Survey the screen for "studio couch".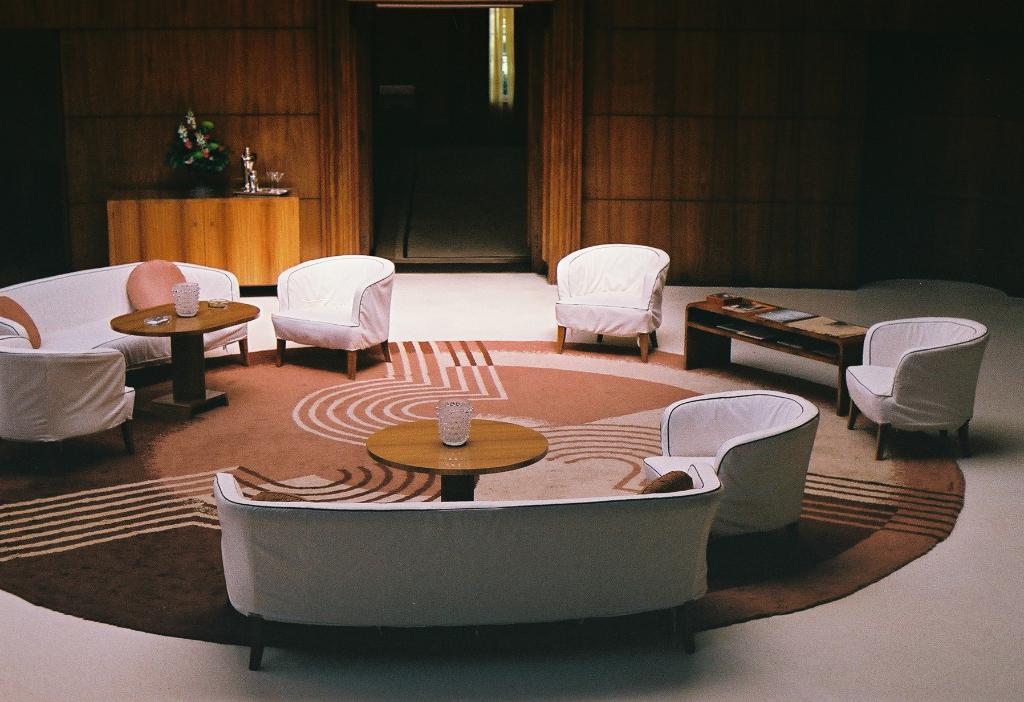
Survey found: rect(0, 257, 250, 458).
